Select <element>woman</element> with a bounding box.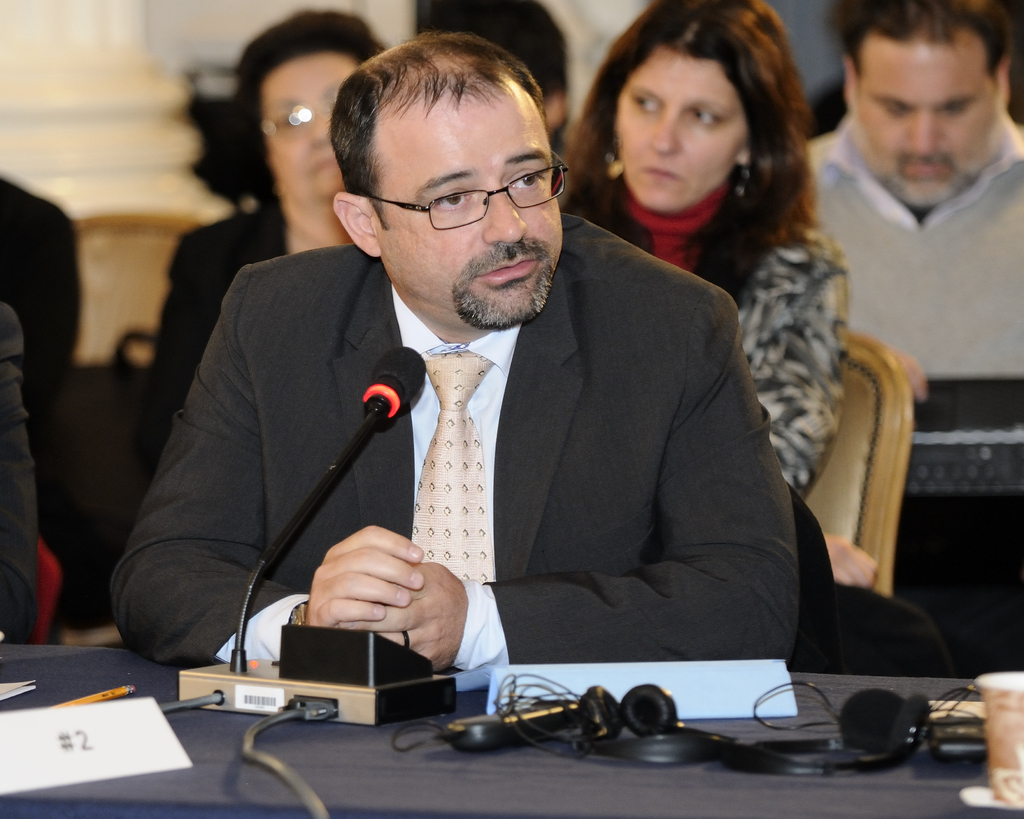
Rect(562, 0, 849, 498).
